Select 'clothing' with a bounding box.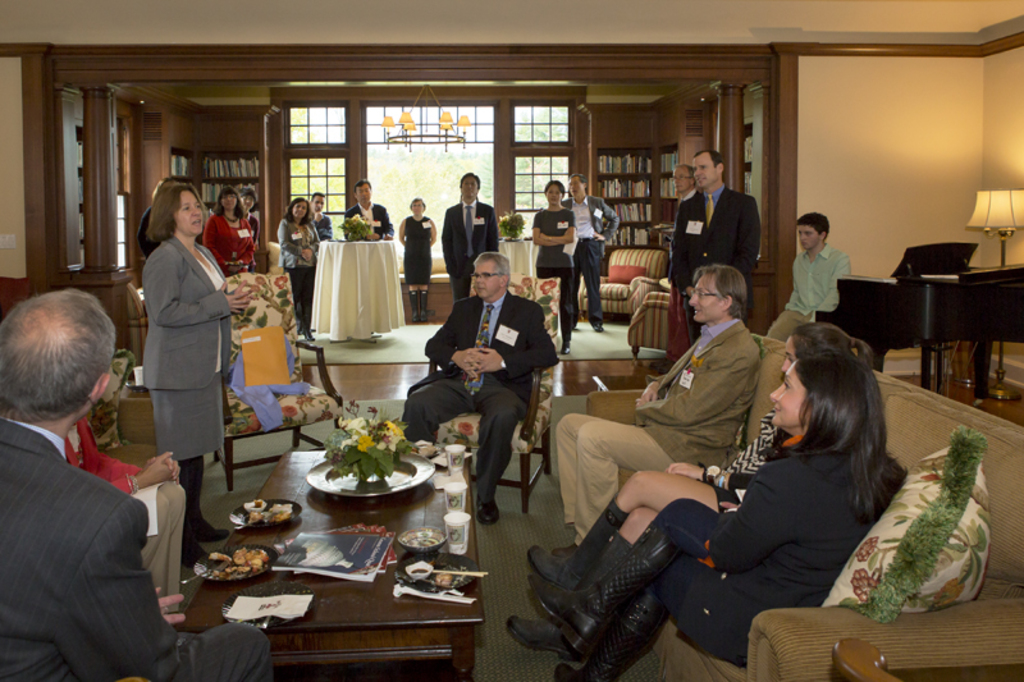
select_region(531, 203, 576, 344).
